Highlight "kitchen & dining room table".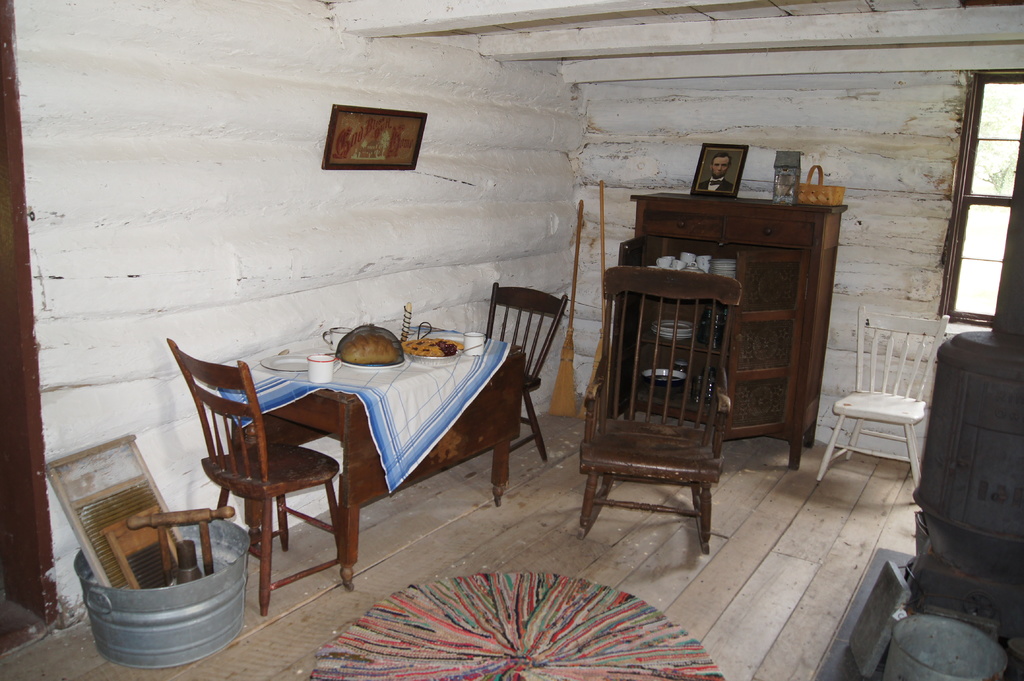
Highlighted region: bbox(179, 327, 473, 581).
